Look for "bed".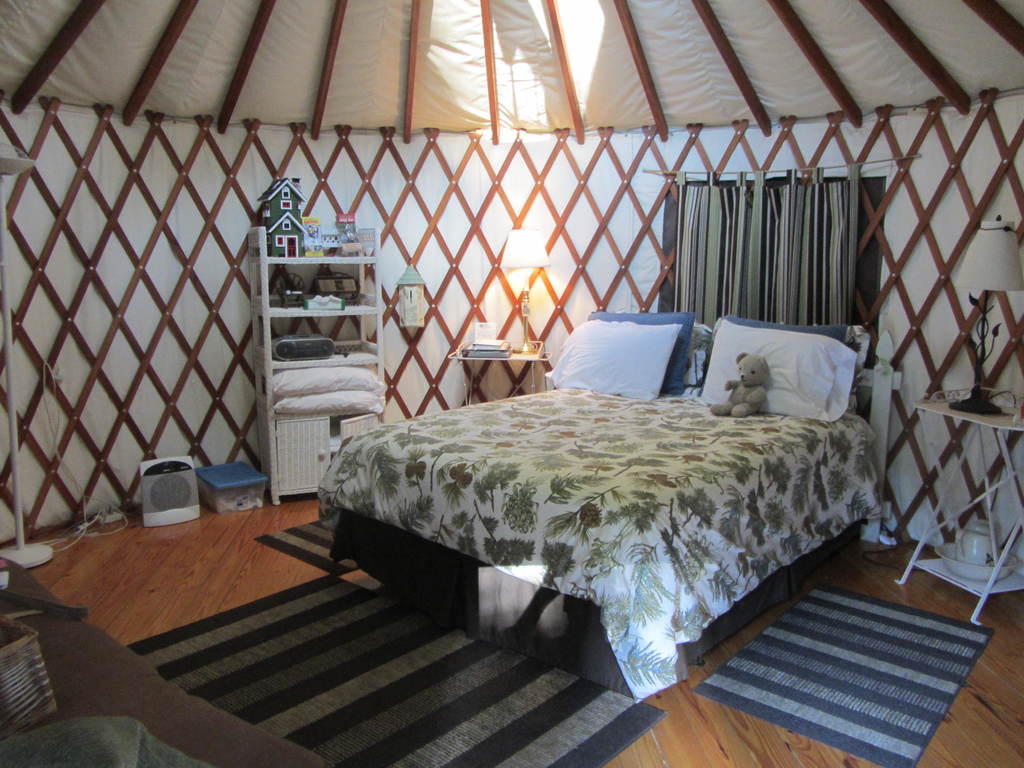
Found: (313,283,904,723).
